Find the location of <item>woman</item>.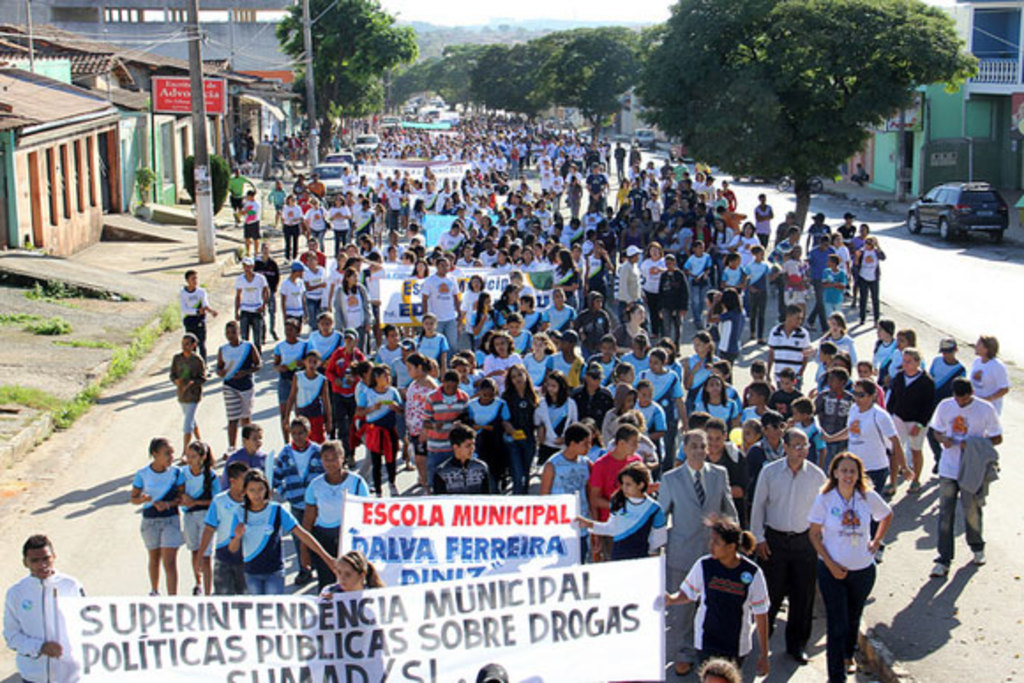
Location: (x1=653, y1=261, x2=687, y2=344).
